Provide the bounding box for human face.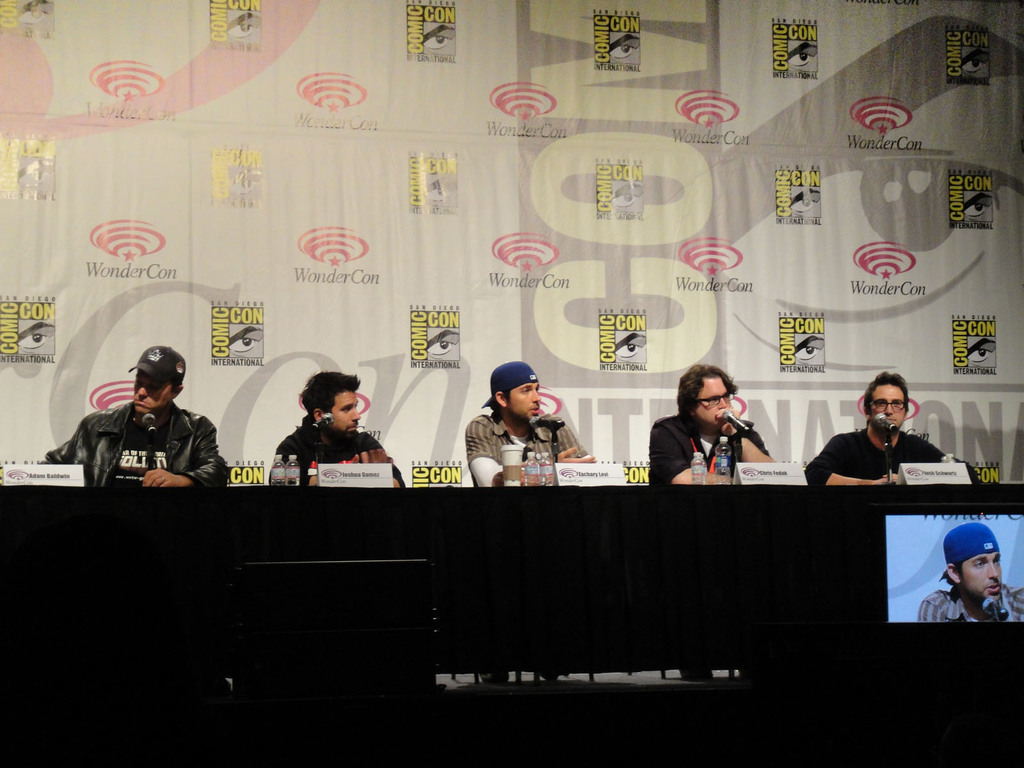
871 383 907 438.
